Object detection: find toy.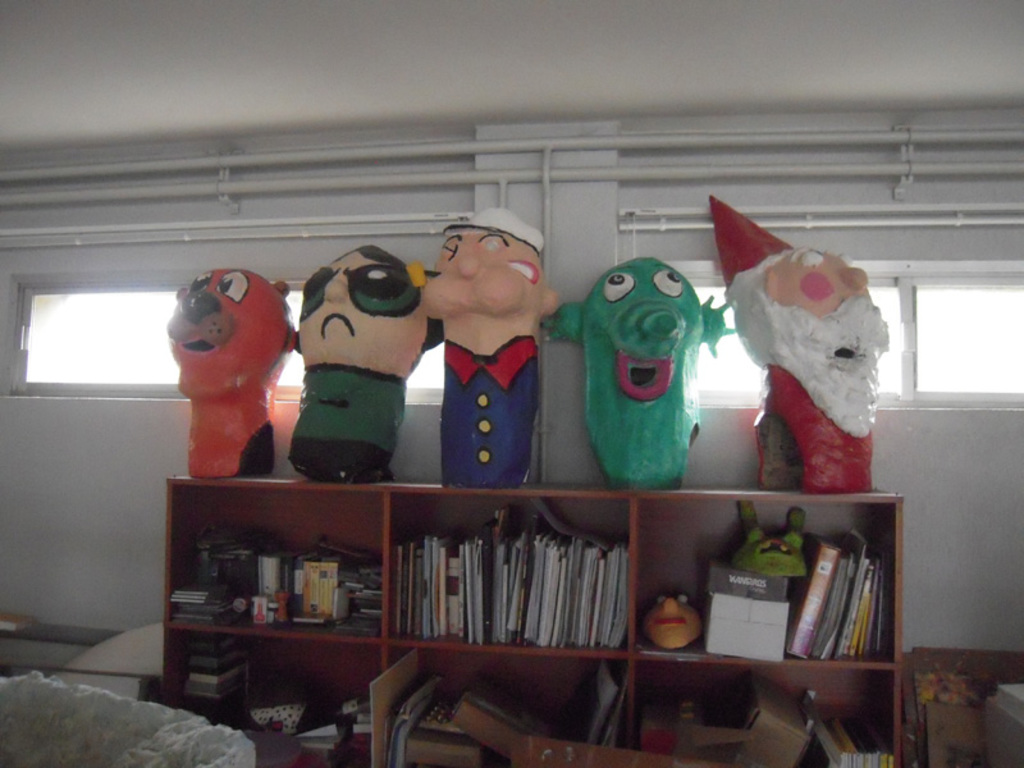
(681, 197, 895, 485).
